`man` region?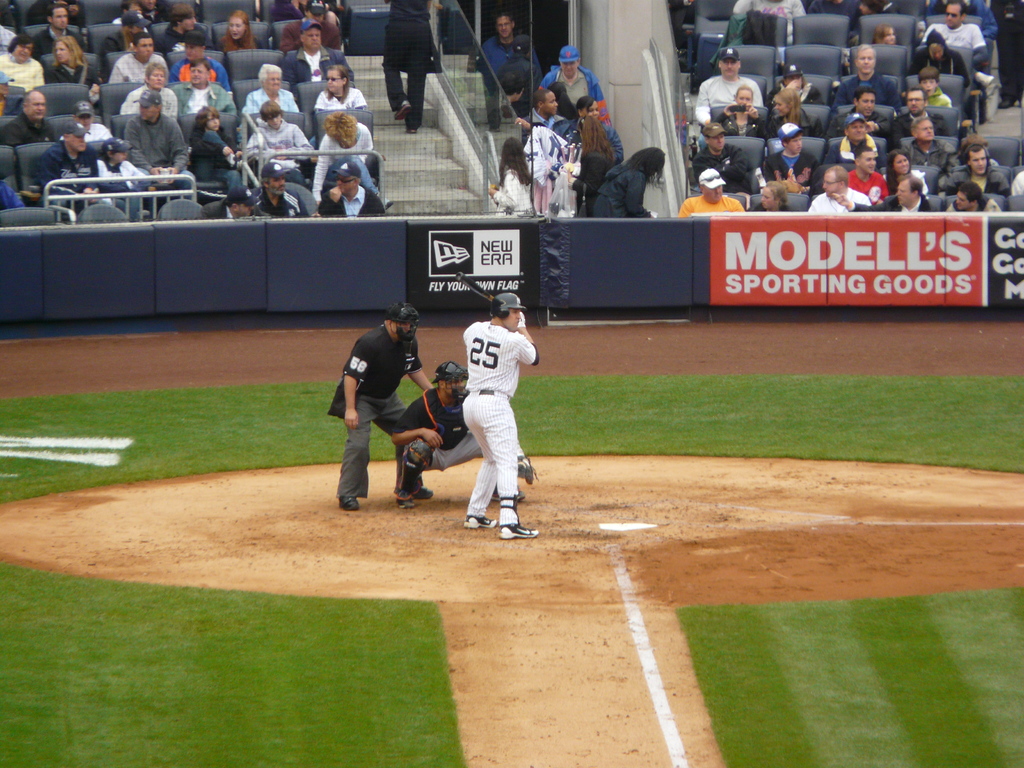
(336, 302, 436, 511)
